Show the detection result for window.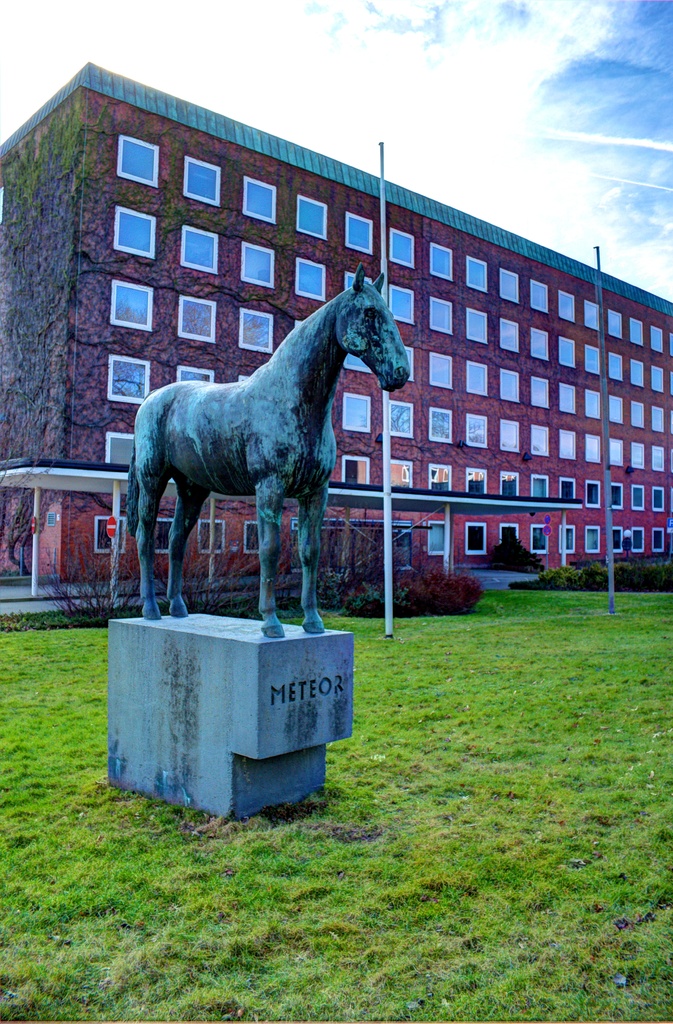
region(390, 289, 416, 325).
